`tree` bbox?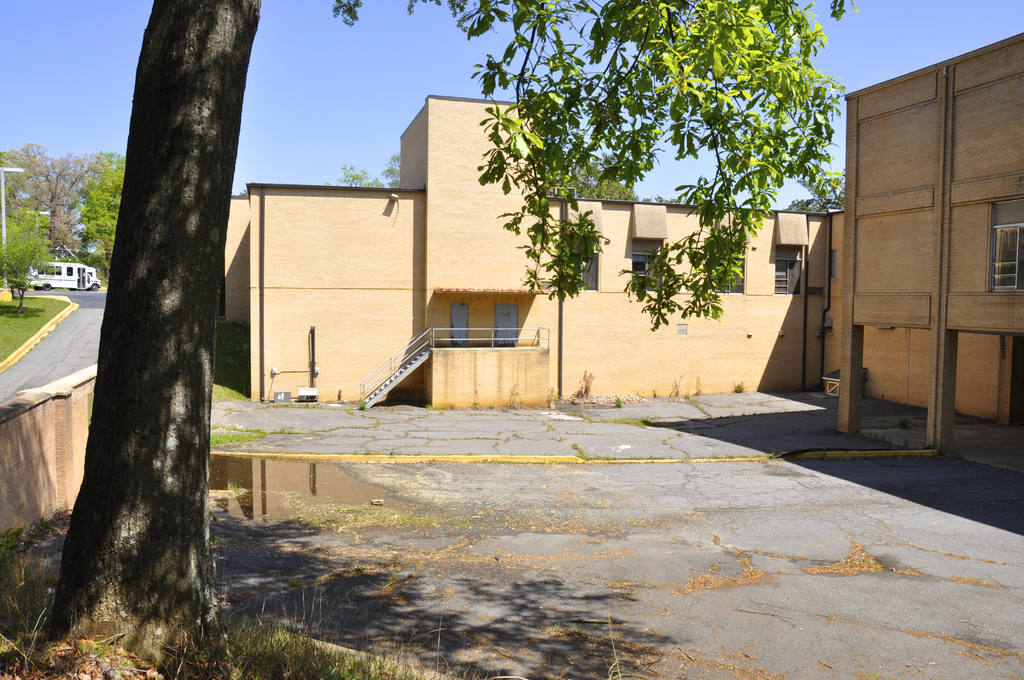
333:163:384:190
